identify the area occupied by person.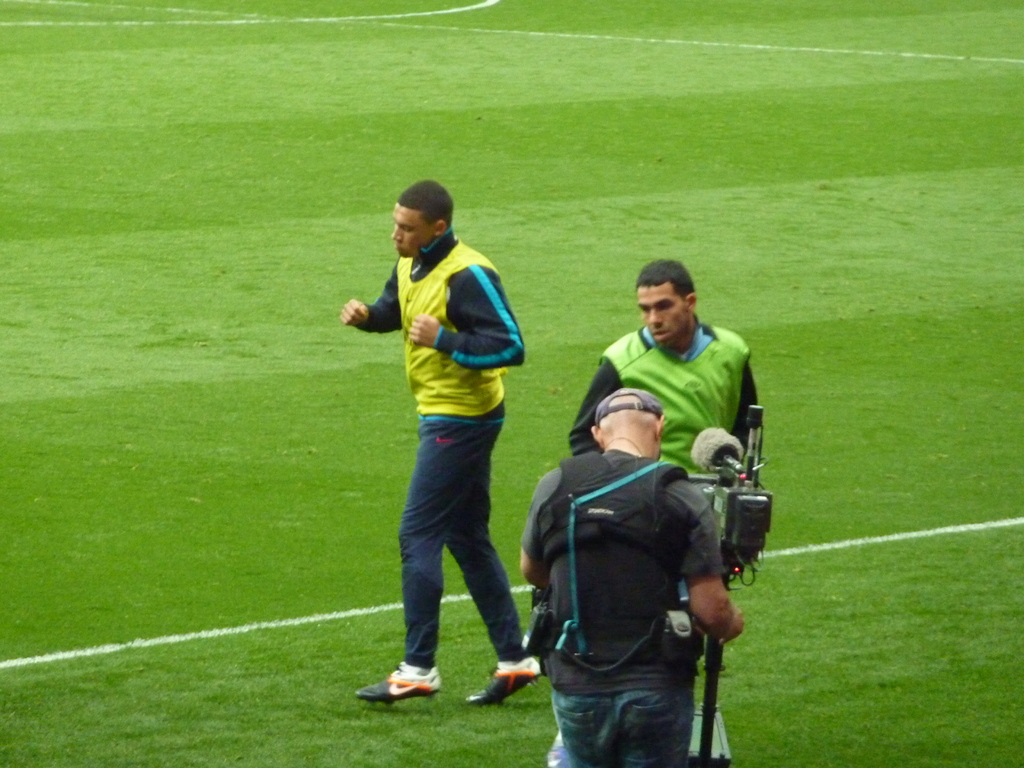
Area: x1=568 y1=256 x2=763 y2=506.
